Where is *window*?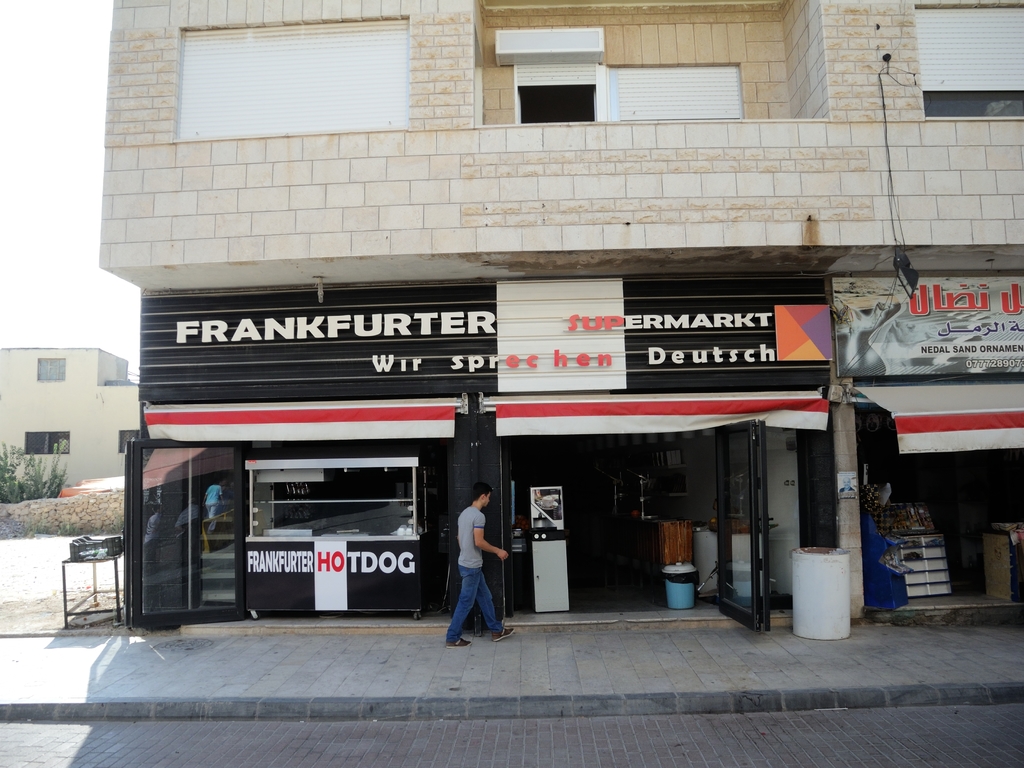
crop(26, 430, 68, 458).
